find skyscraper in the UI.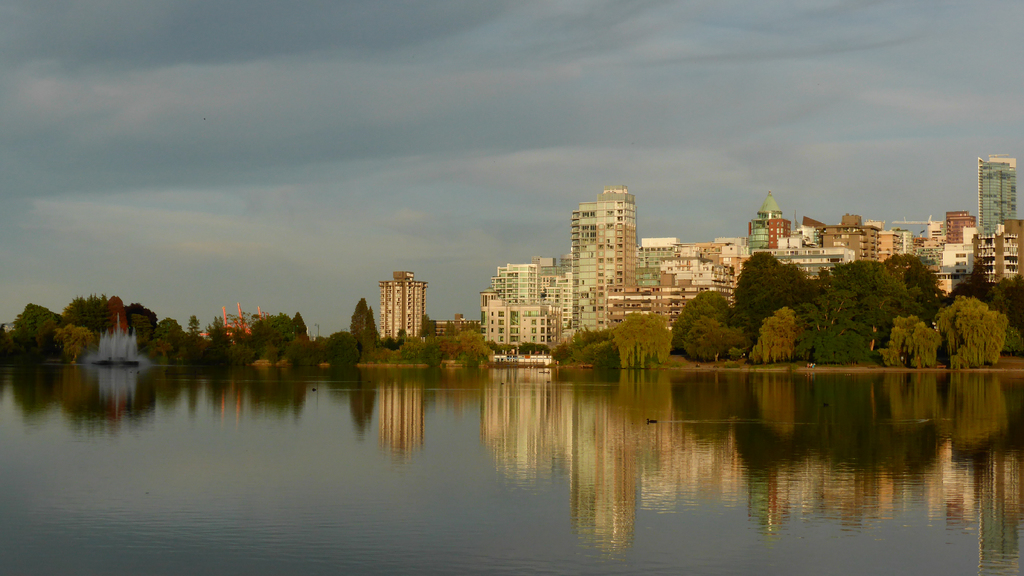
UI element at crop(748, 193, 792, 254).
